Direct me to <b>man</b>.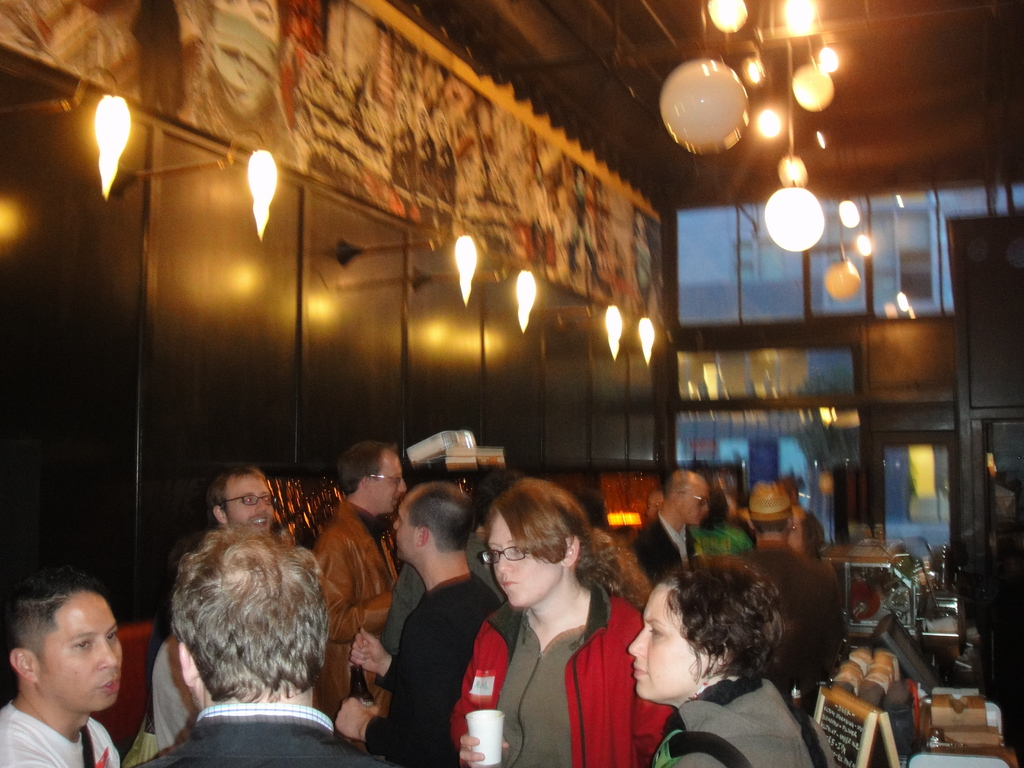
Direction: crop(628, 466, 710, 591).
